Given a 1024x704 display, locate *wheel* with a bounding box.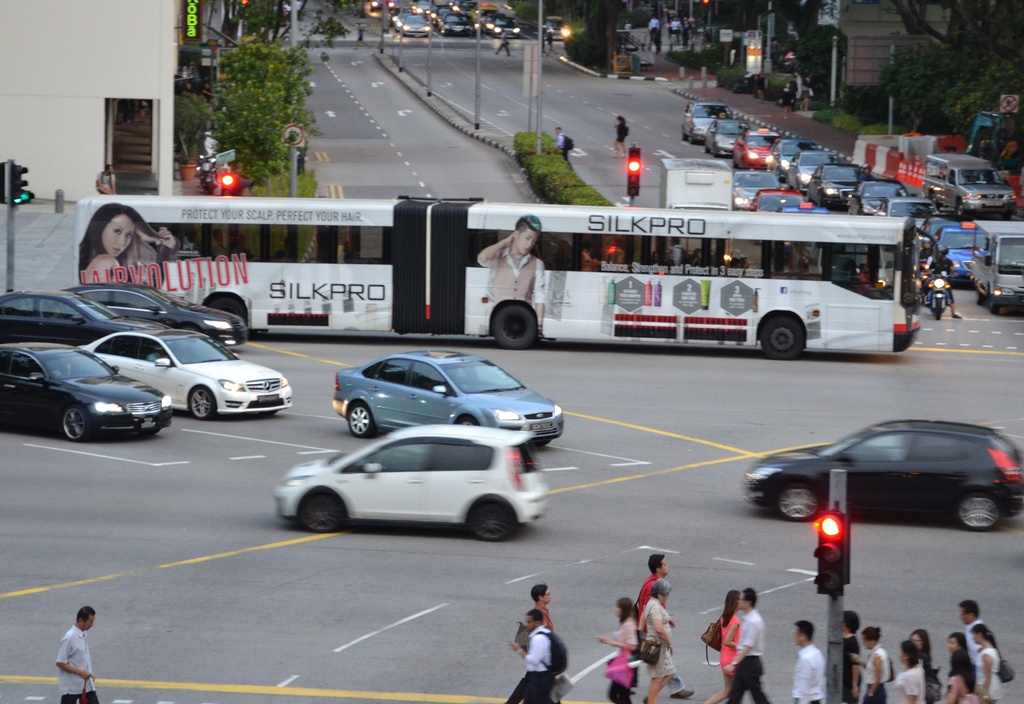
Located: <box>706,147,708,154</box>.
